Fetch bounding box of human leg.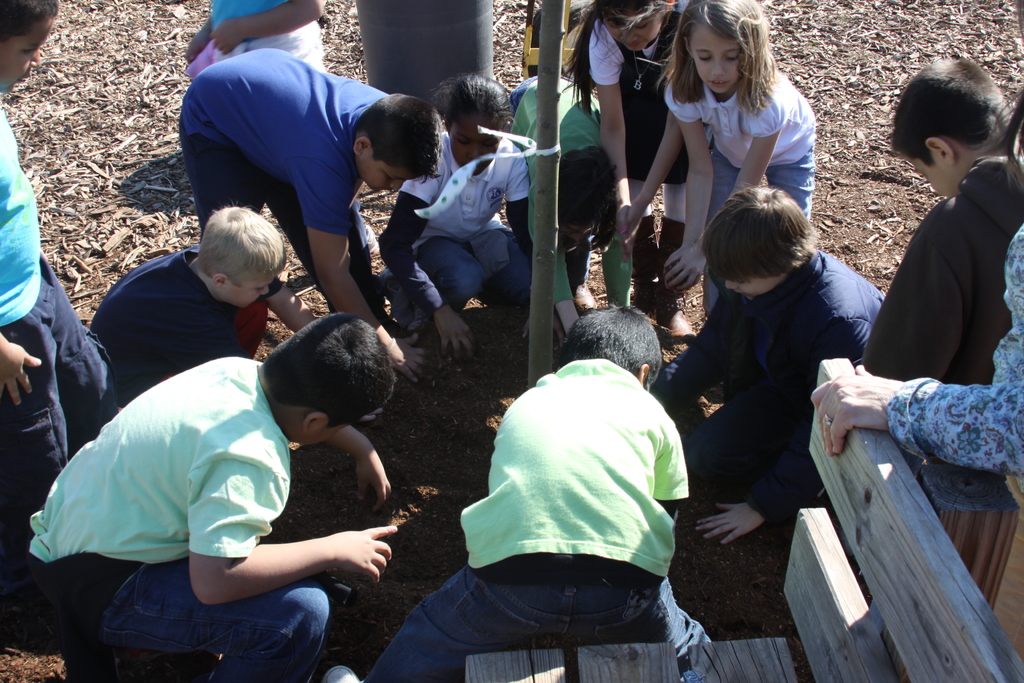
Bbox: <box>766,151,822,225</box>.
